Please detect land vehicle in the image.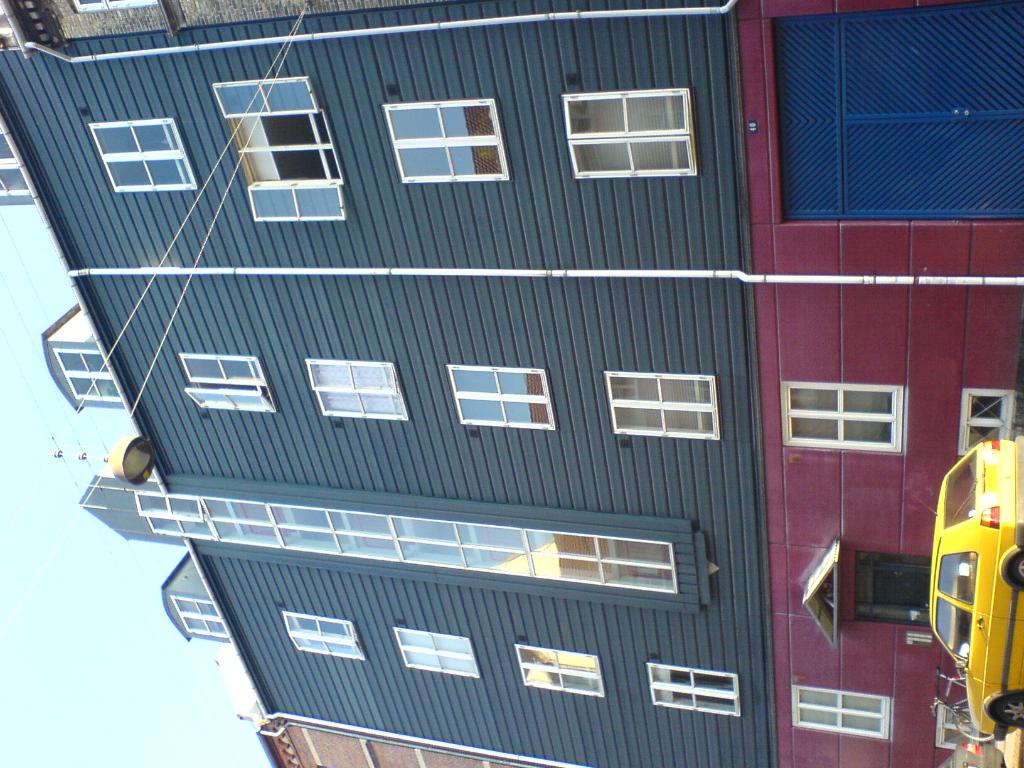
rect(918, 458, 1023, 723).
